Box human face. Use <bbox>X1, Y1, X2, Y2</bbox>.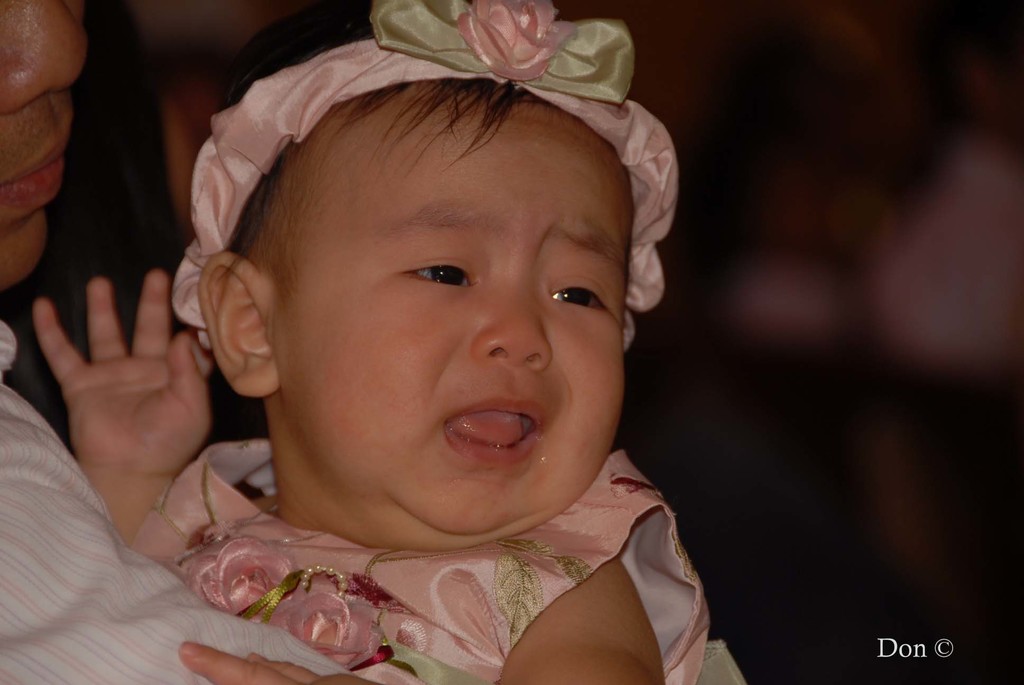
<bbox>0, 0, 88, 291</bbox>.
